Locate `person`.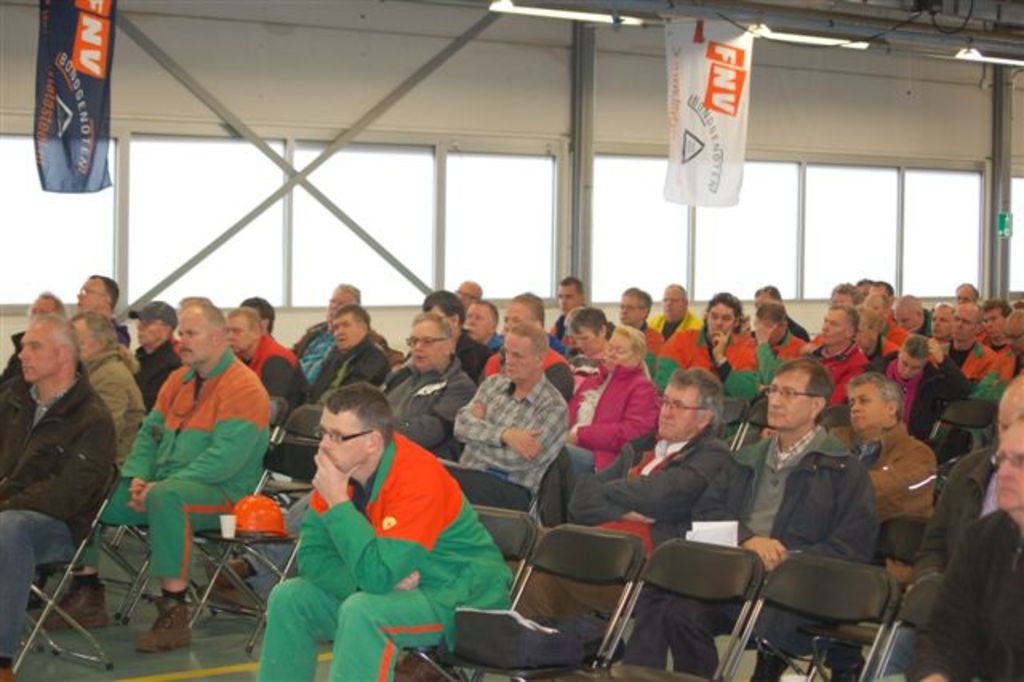
Bounding box: l=898, t=296, r=939, b=339.
